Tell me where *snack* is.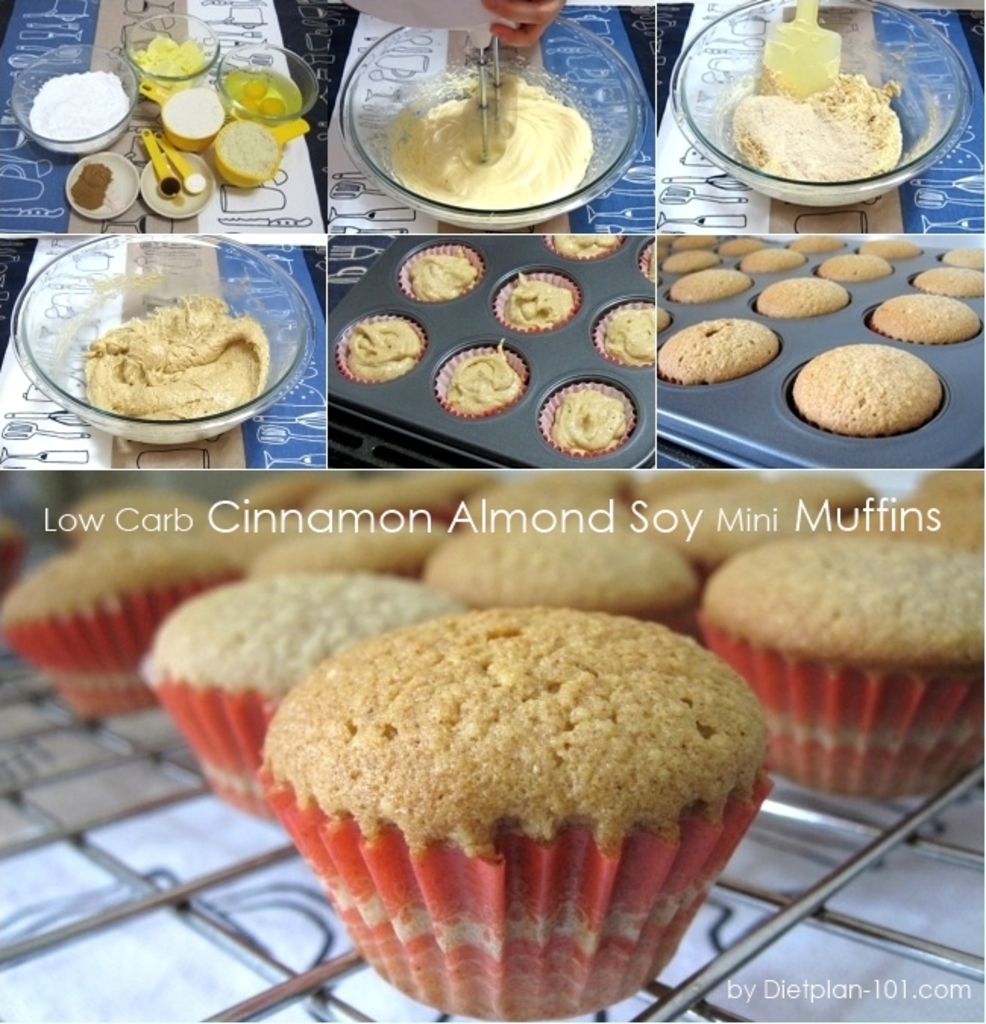
*snack* is at 542,376,630,452.
